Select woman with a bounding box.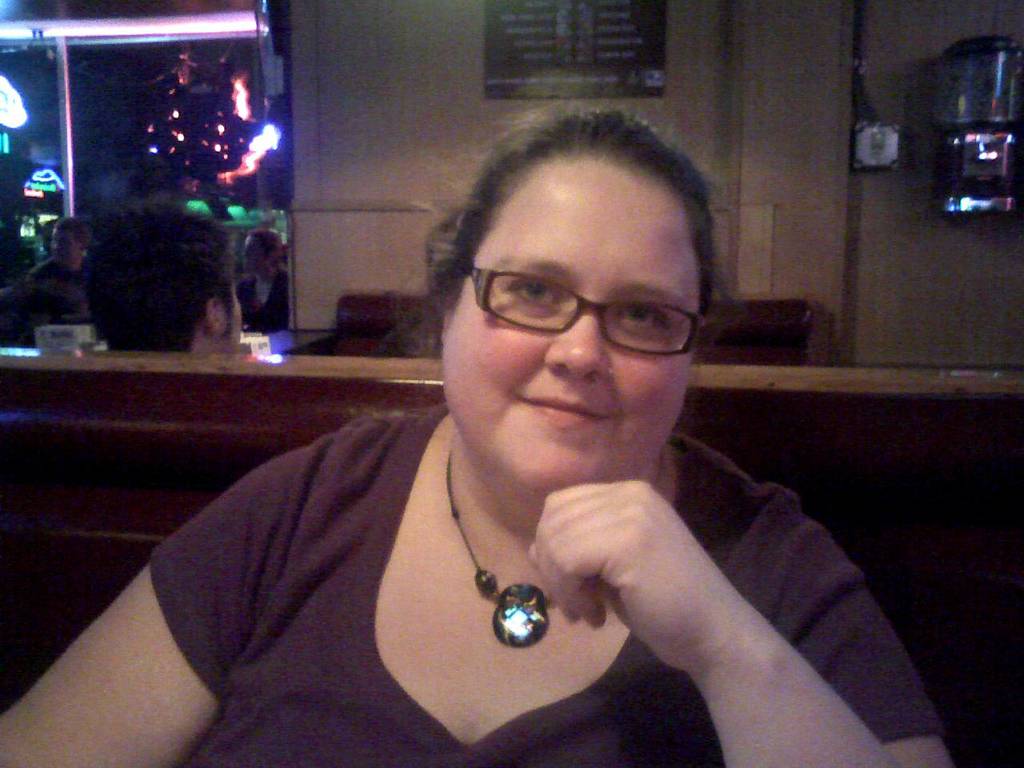
bbox=[238, 226, 291, 330].
